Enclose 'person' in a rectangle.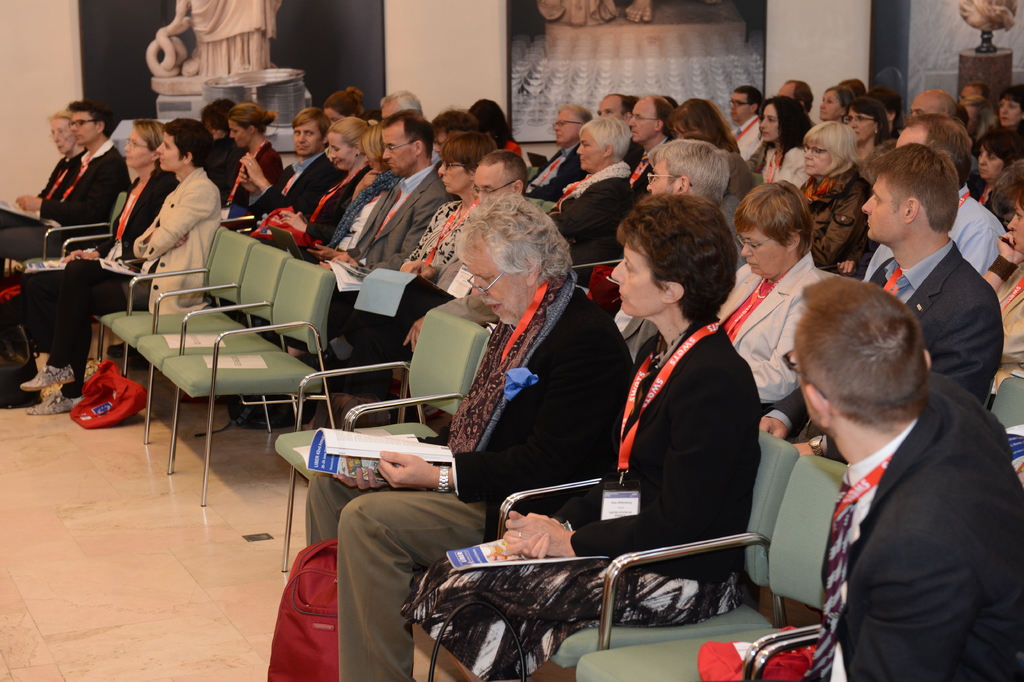
pyautogui.locateOnScreen(307, 194, 639, 676).
